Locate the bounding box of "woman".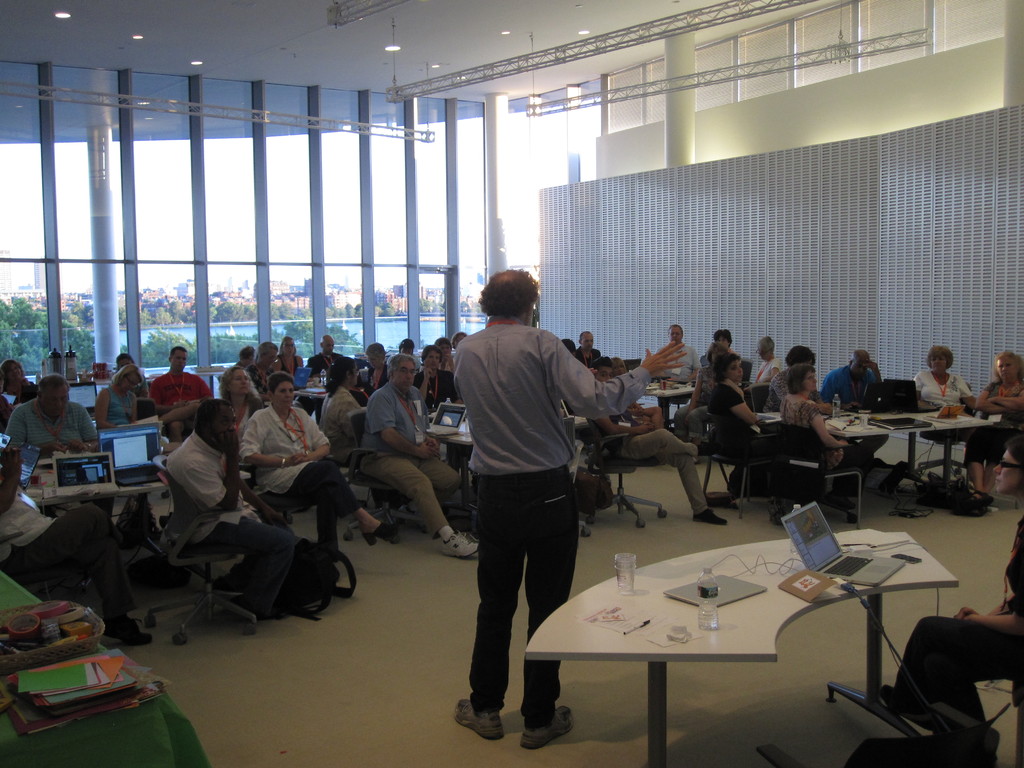
Bounding box: (95,363,148,433).
